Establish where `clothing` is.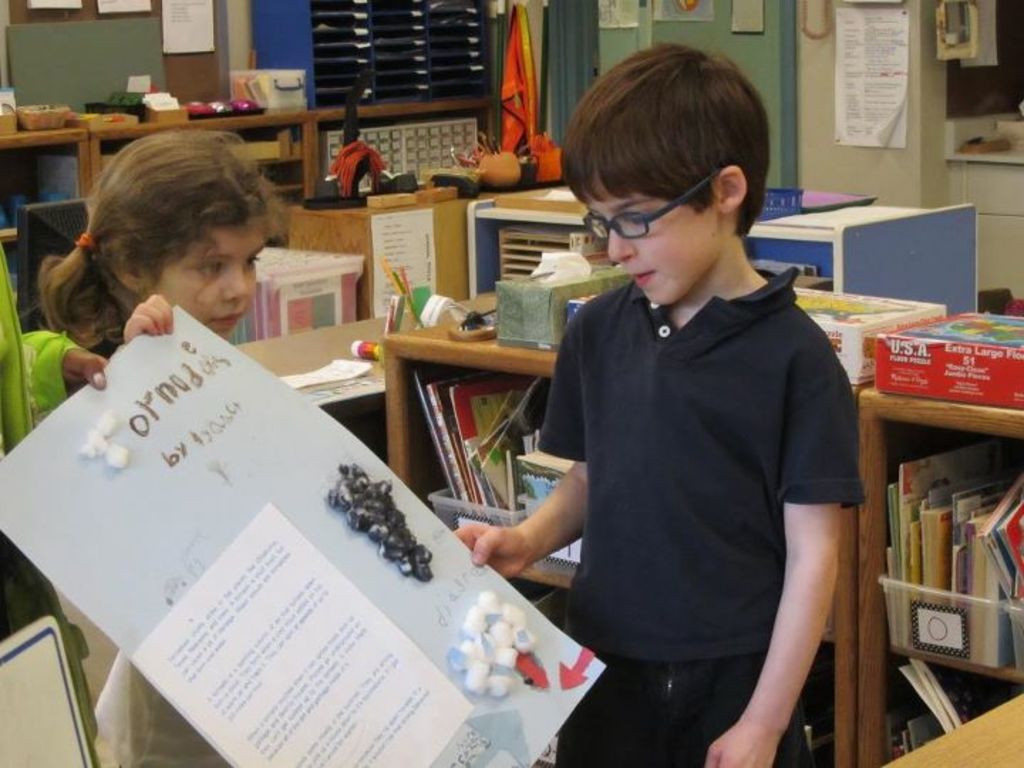
Established at <bbox>87, 653, 201, 767</bbox>.
